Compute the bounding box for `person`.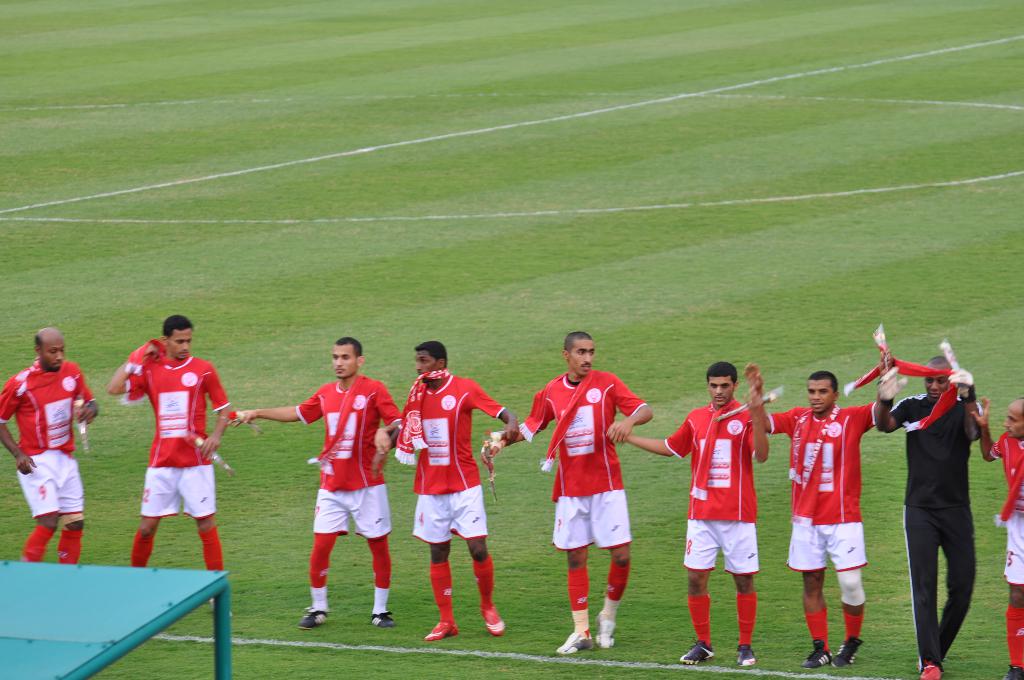
(x1=904, y1=324, x2=997, y2=665).
